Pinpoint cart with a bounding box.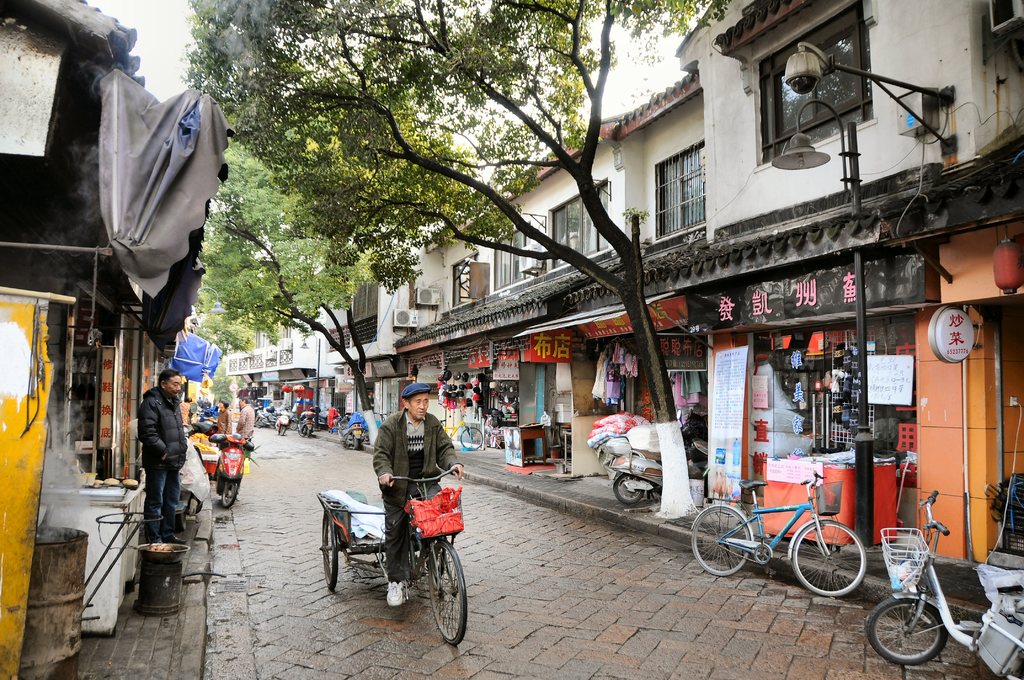
bbox(315, 490, 459, 594).
